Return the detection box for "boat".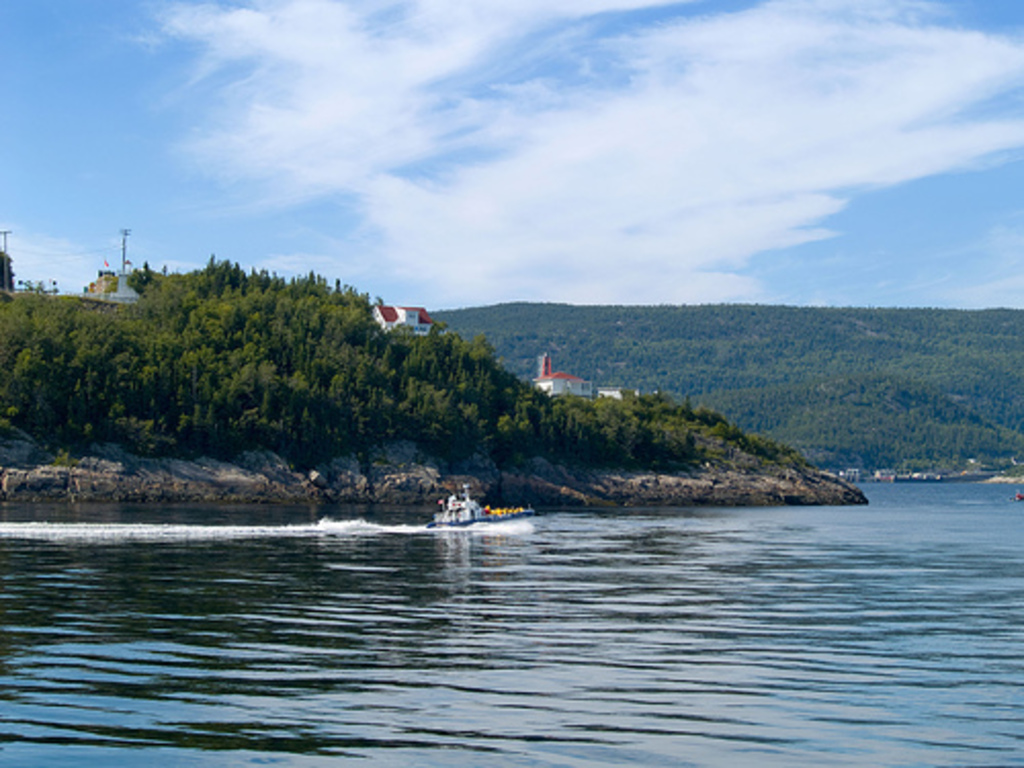
left=420, top=473, right=506, bottom=545.
